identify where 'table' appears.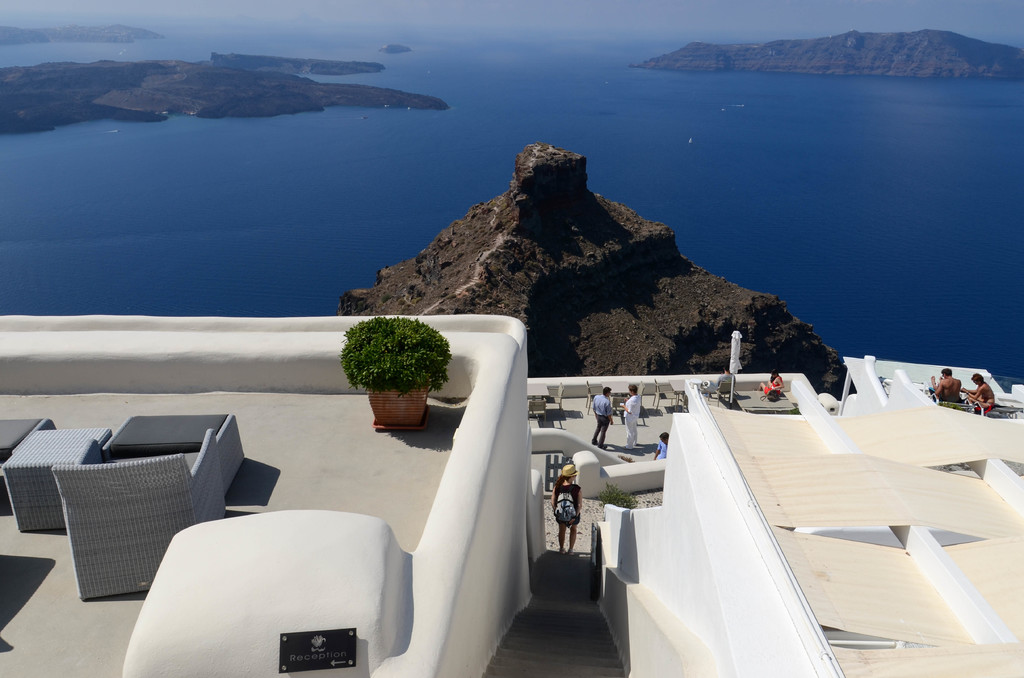
Appears at pyautogui.locateOnScreen(600, 380, 634, 415).
